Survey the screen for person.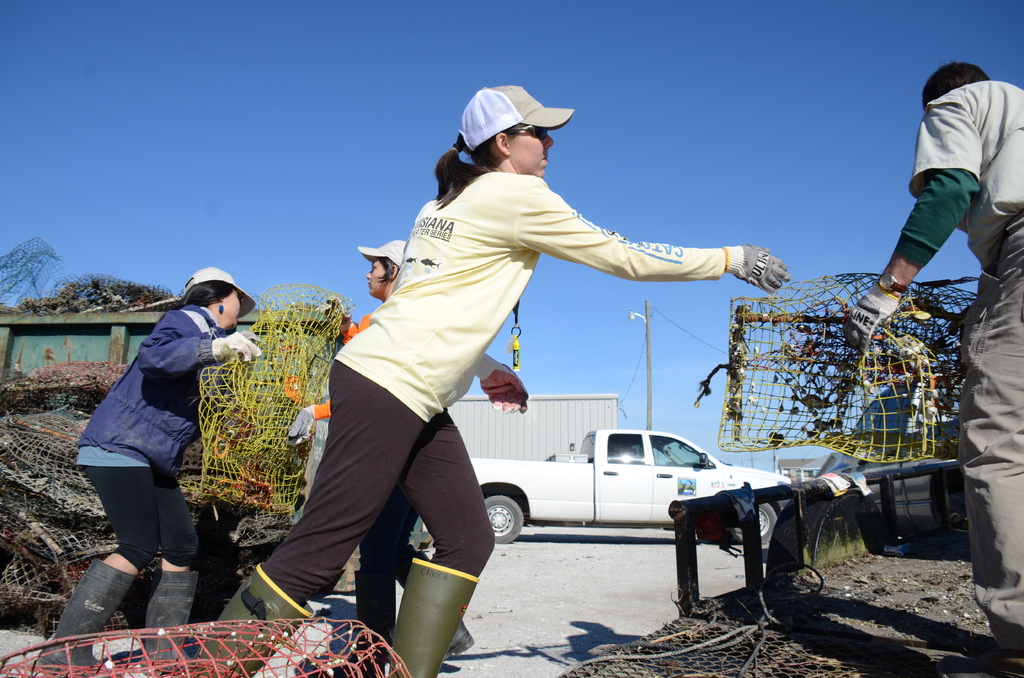
Survey found: [843, 58, 1022, 675].
